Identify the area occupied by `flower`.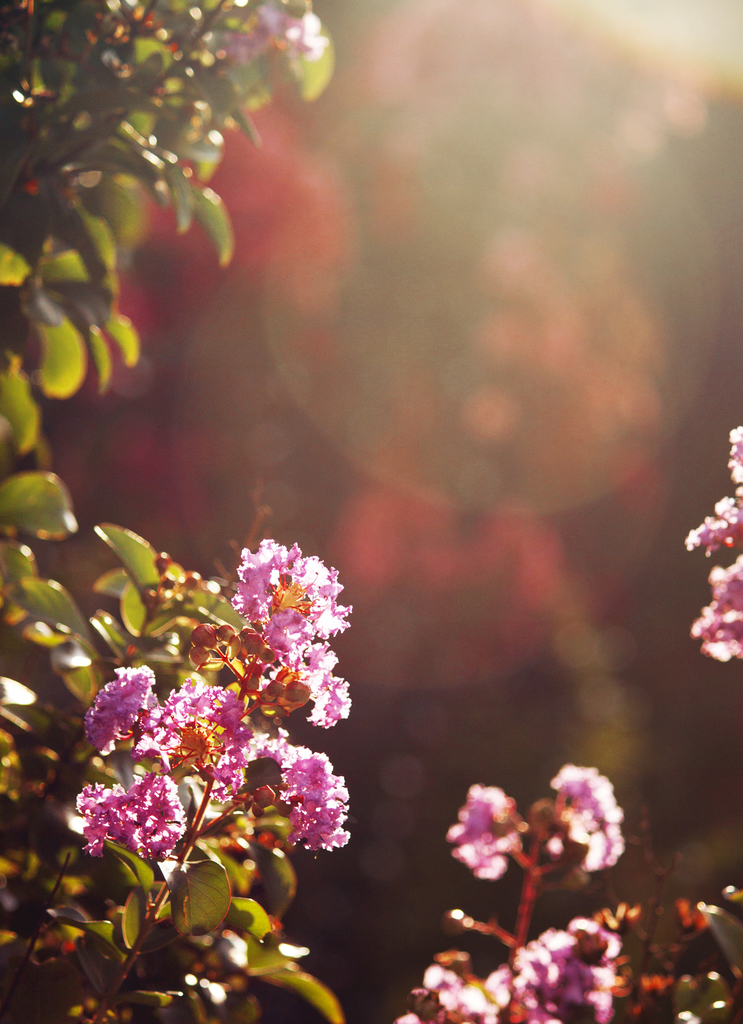
Area: (225,0,331,63).
